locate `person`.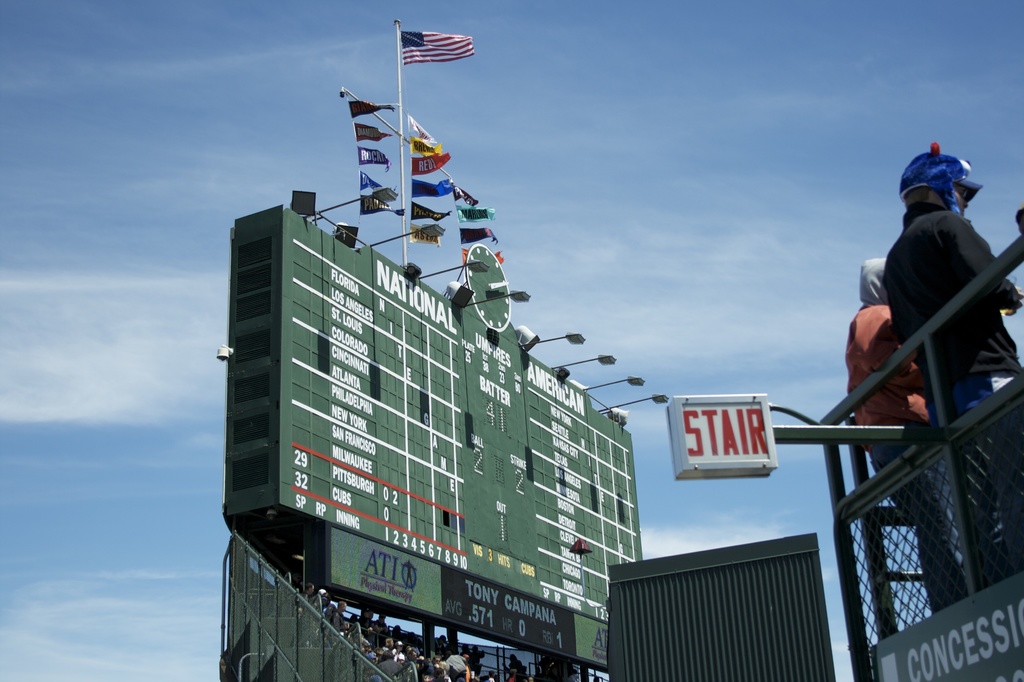
Bounding box: box(845, 251, 984, 613).
